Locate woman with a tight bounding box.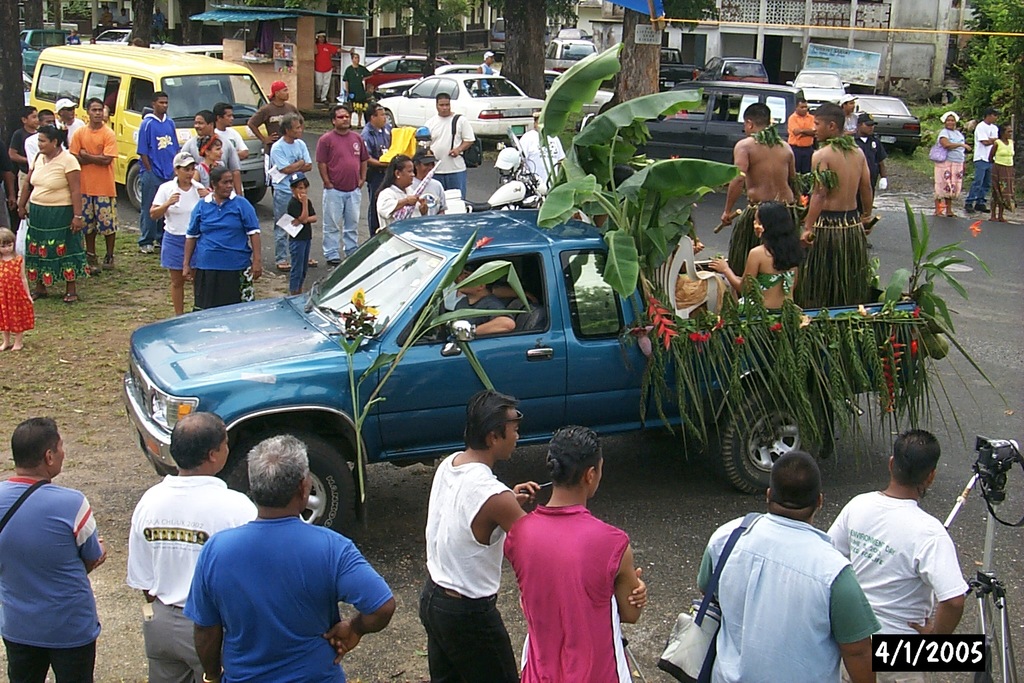
[left=342, top=53, right=375, bottom=126].
